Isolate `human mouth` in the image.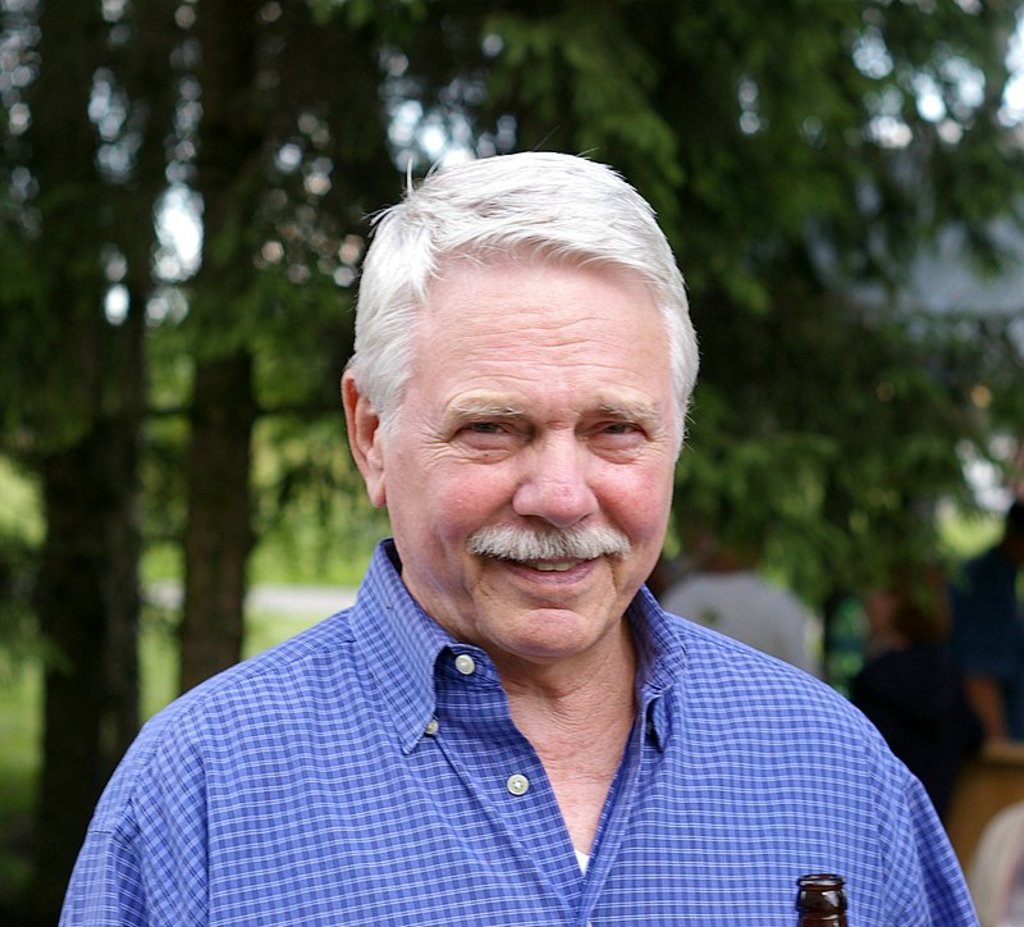
Isolated region: crop(486, 539, 603, 611).
